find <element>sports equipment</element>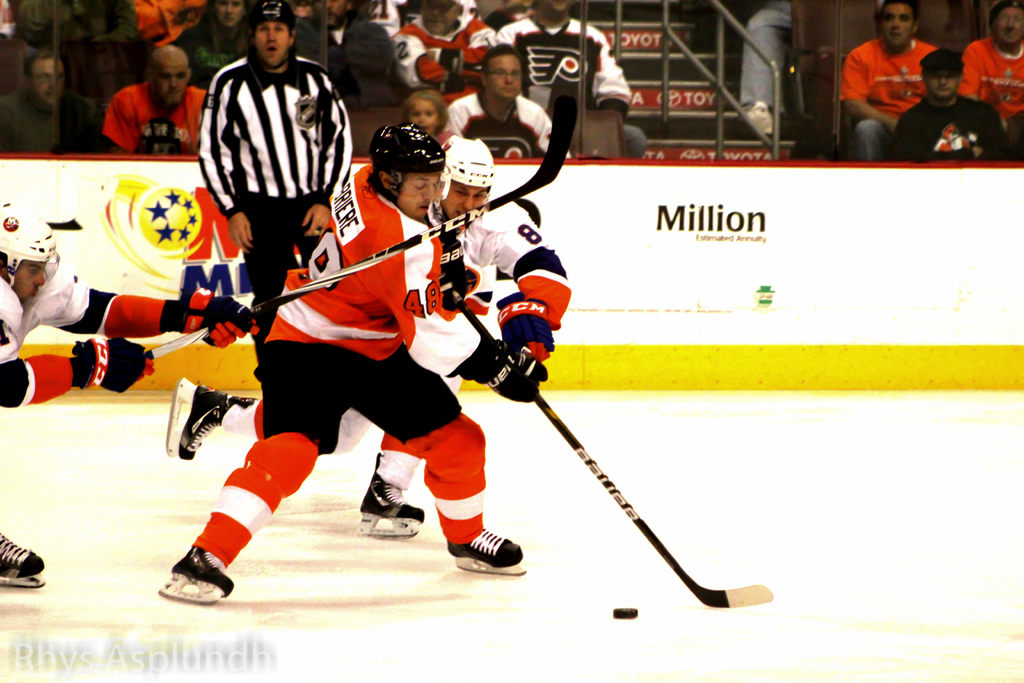
[x1=480, y1=341, x2=547, y2=406]
